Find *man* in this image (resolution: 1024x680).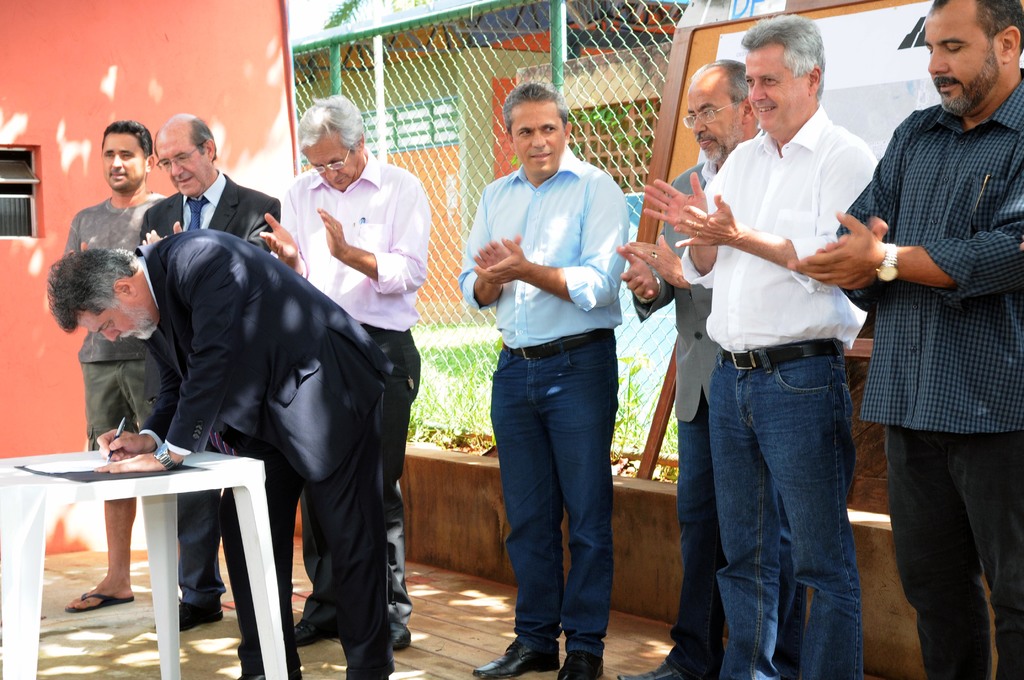
584, 16, 883, 663.
